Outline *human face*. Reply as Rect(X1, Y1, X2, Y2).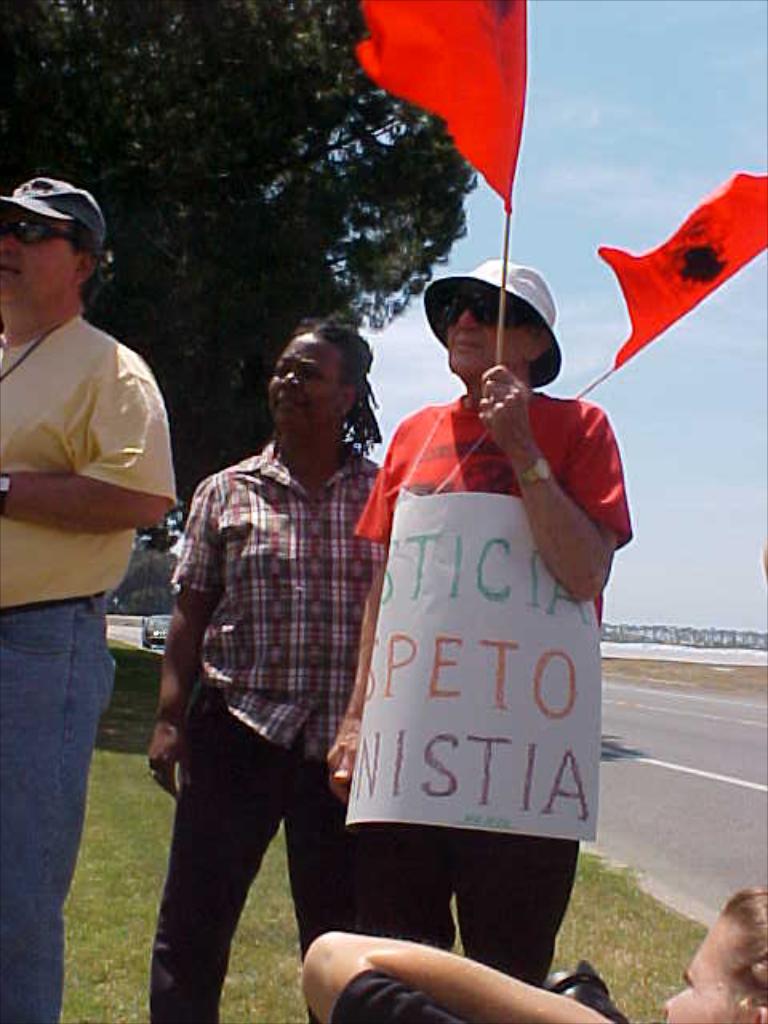
Rect(659, 910, 731, 1022).
